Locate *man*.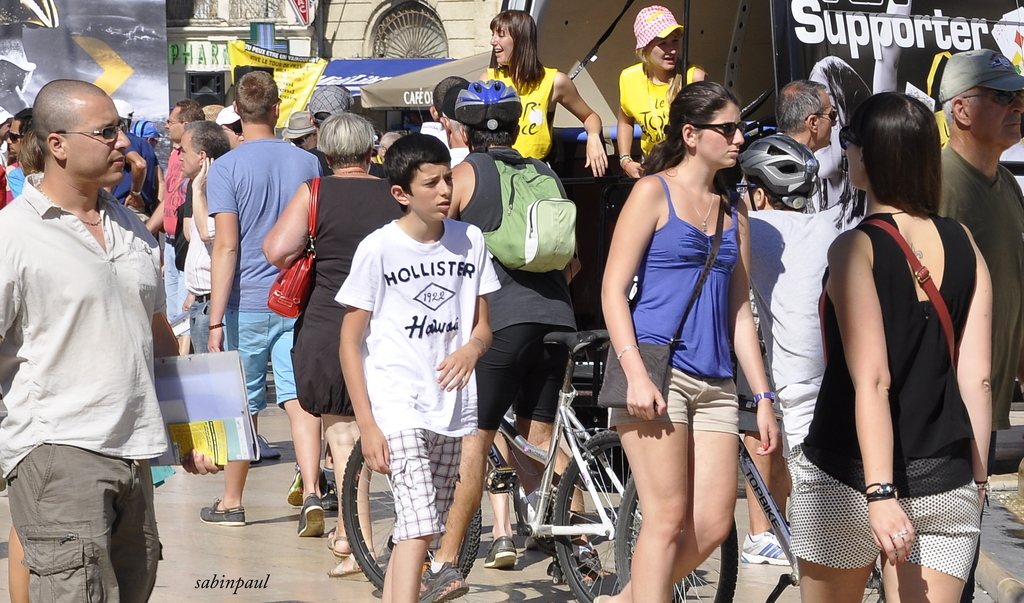
Bounding box: region(435, 88, 468, 168).
